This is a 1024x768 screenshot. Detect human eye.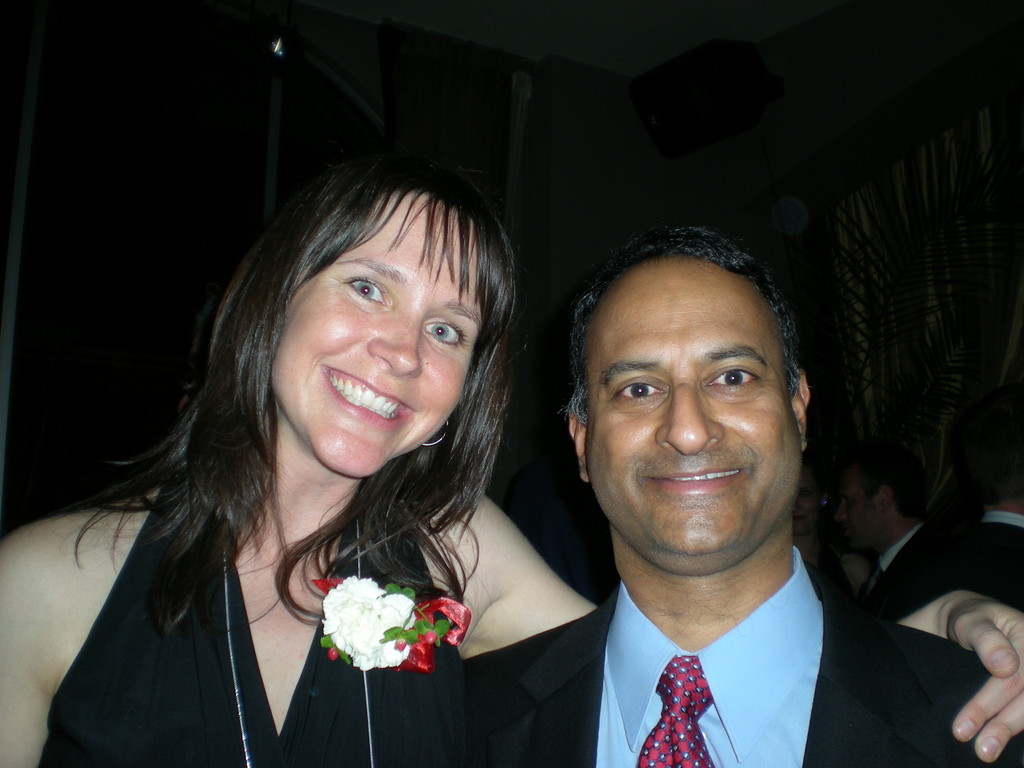
(x1=425, y1=317, x2=470, y2=349).
